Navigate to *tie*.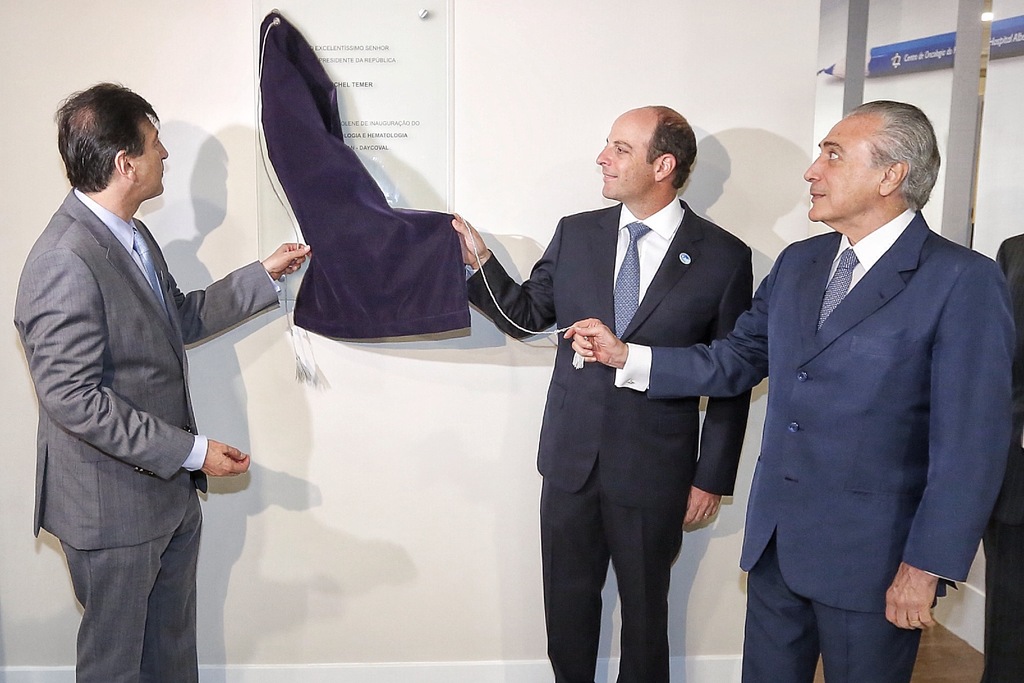
Navigation target: Rect(134, 226, 169, 309).
